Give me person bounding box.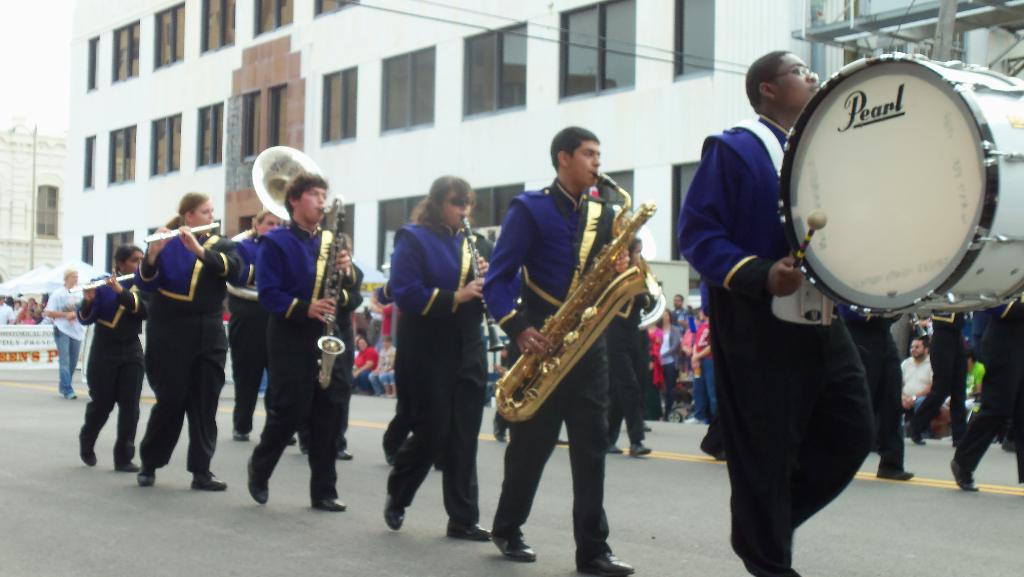
(308,234,358,466).
